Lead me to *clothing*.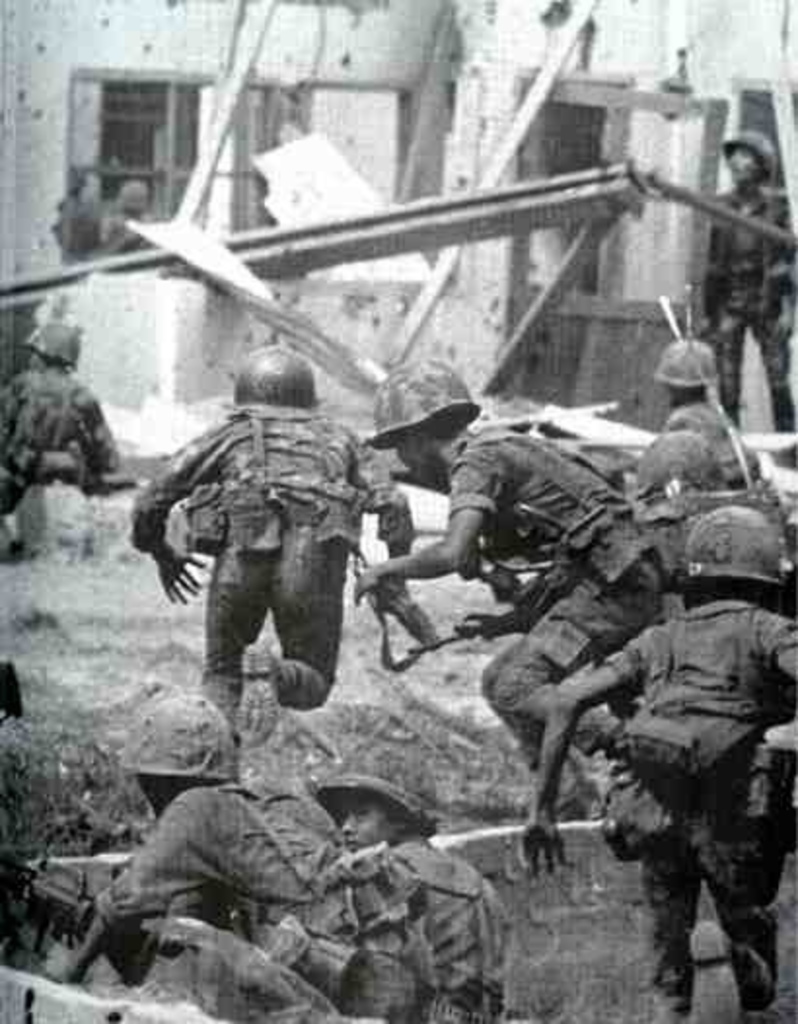
Lead to box(272, 839, 512, 1022).
